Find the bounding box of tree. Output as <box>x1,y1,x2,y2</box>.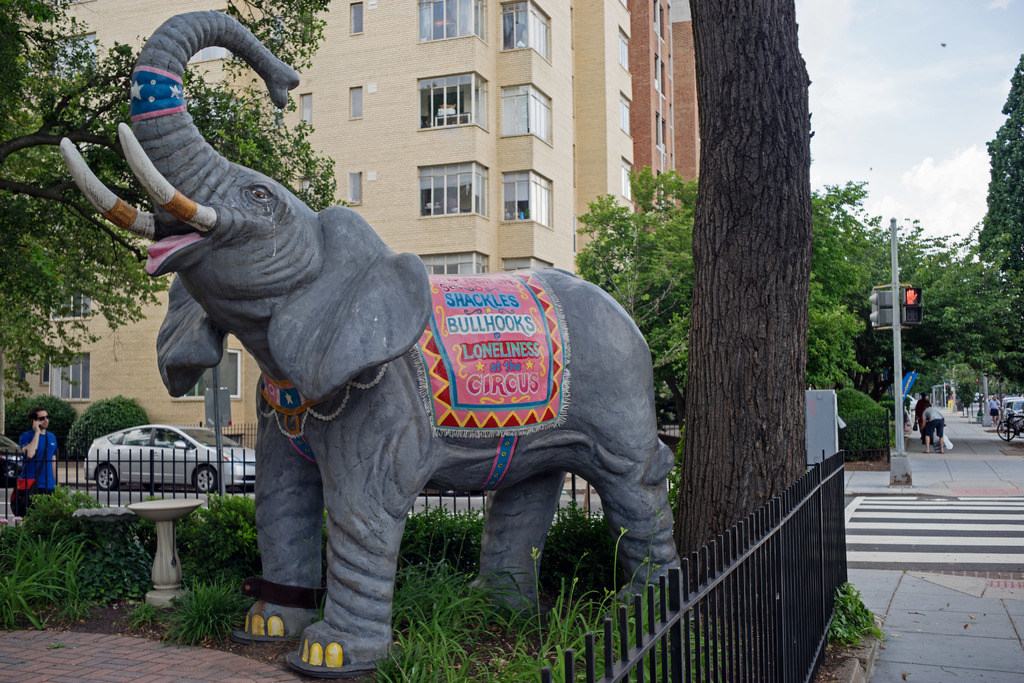
<box>496,132,932,511</box>.
